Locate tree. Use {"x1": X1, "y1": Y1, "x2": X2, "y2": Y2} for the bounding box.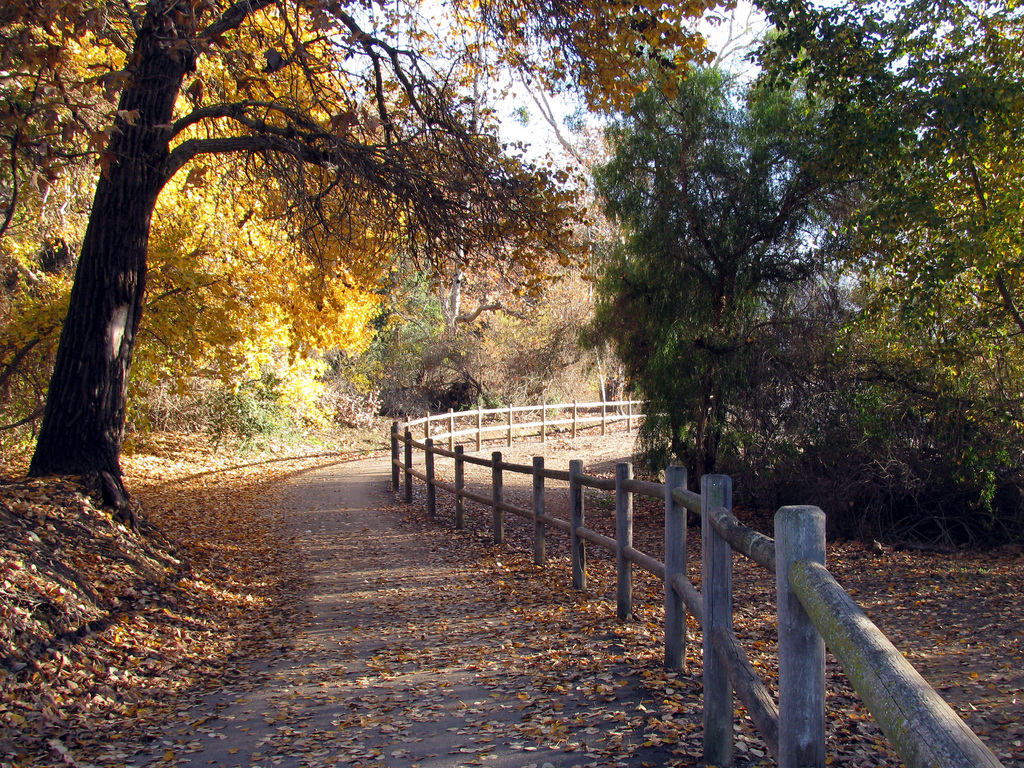
{"x1": 402, "y1": 176, "x2": 628, "y2": 436}.
